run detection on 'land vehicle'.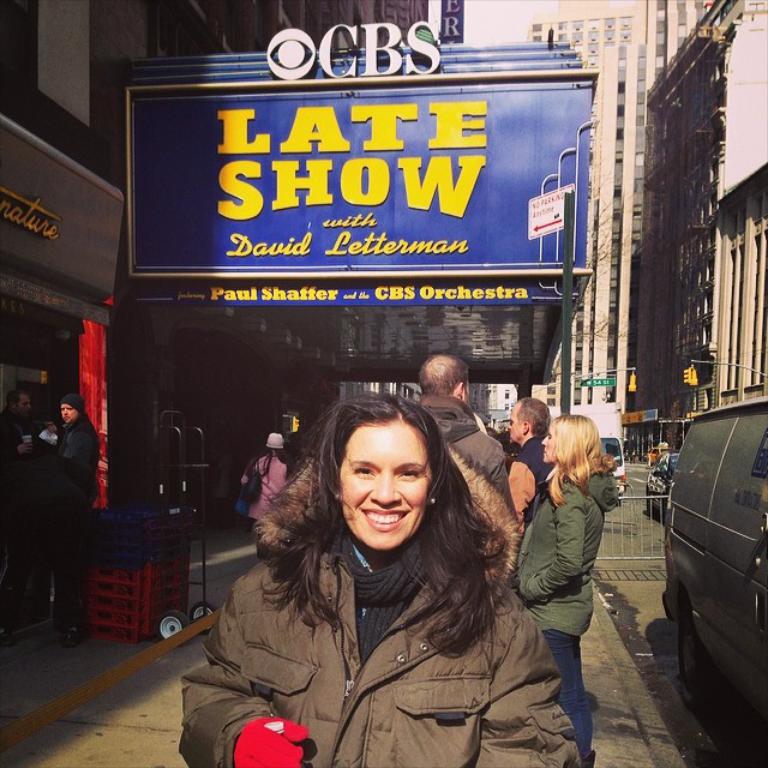
Result: {"left": 662, "top": 397, "right": 767, "bottom": 719}.
